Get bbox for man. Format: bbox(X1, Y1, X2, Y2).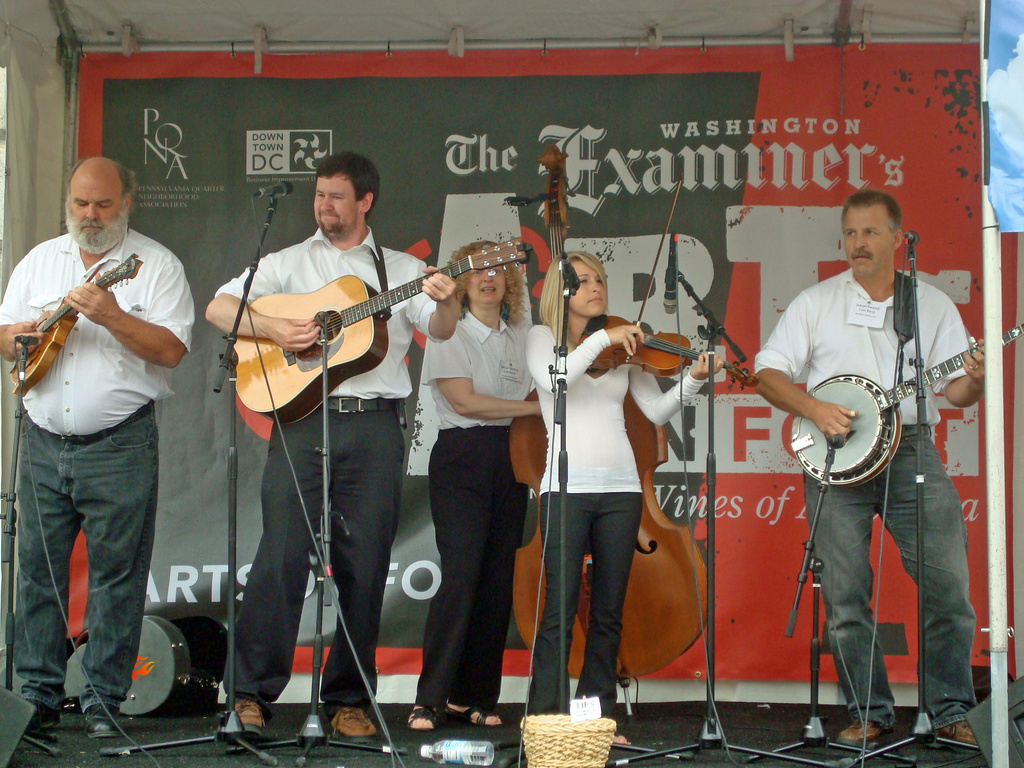
bbox(0, 158, 191, 739).
